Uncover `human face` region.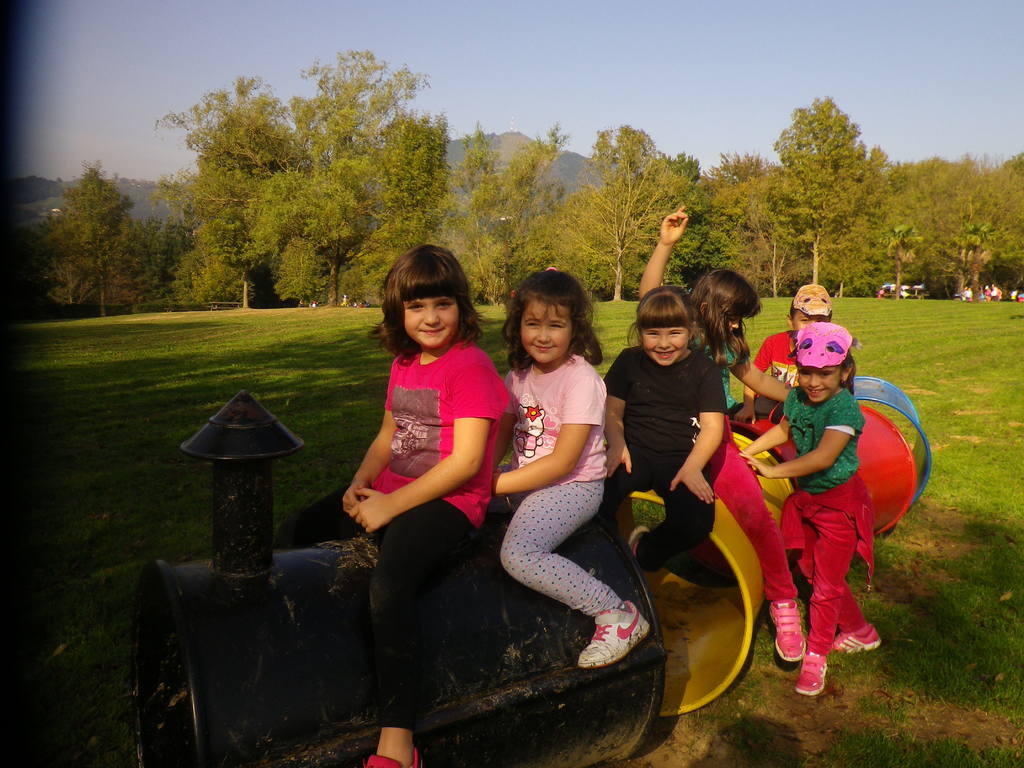
Uncovered: <bbox>722, 311, 743, 339</bbox>.
